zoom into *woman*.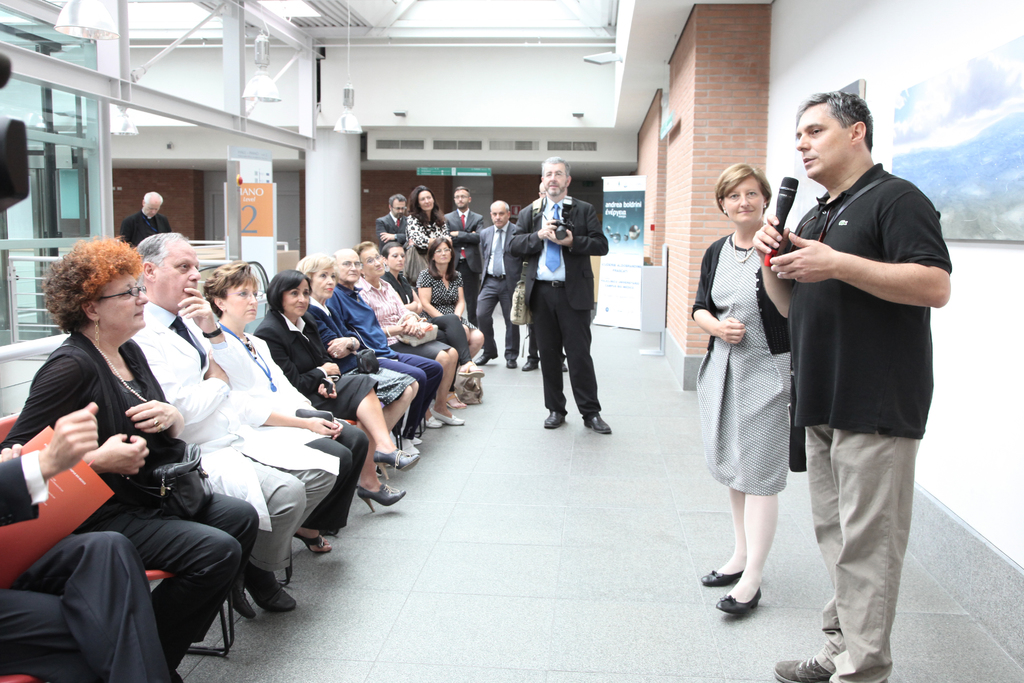
Zoom target: locate(406, 238, 483, 381).
